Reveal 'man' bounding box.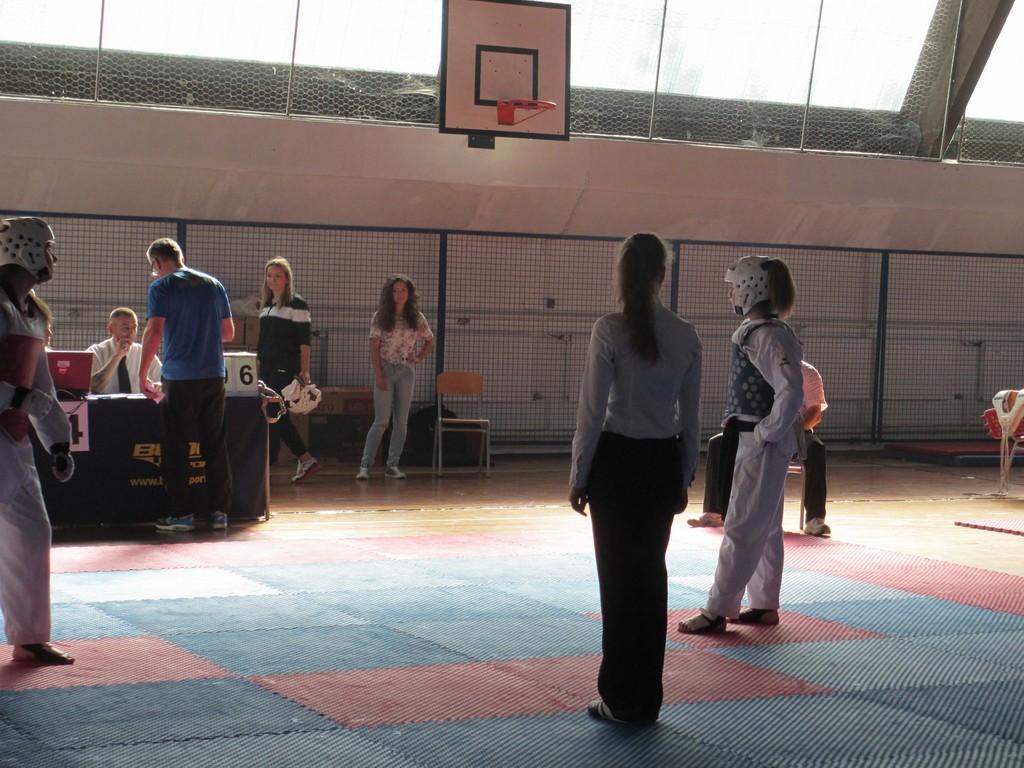
Revealed: box(119, 228, 230, 528).
